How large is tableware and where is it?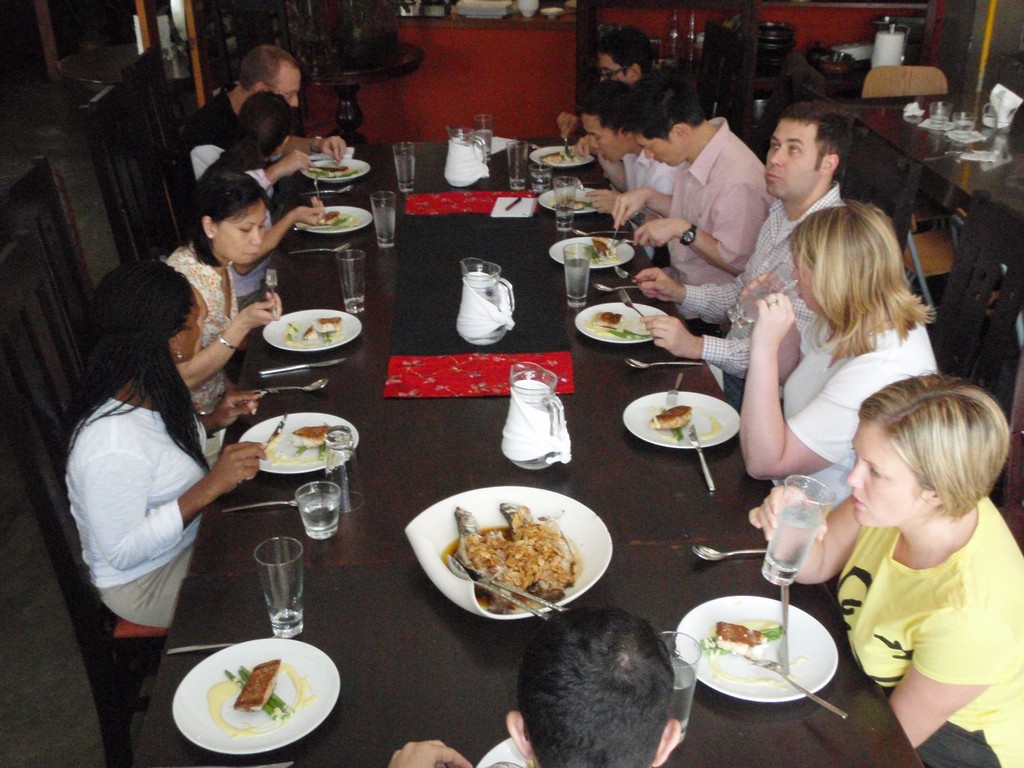
Bounding box: select_region(314, 161, 347, 171).
